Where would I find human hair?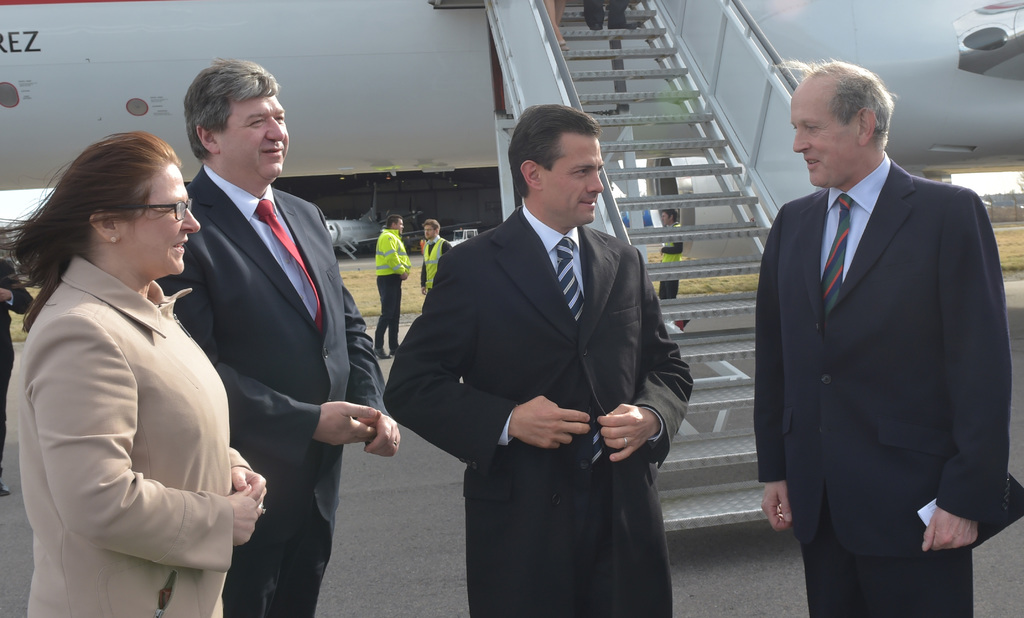
At 389/212/403/226.
